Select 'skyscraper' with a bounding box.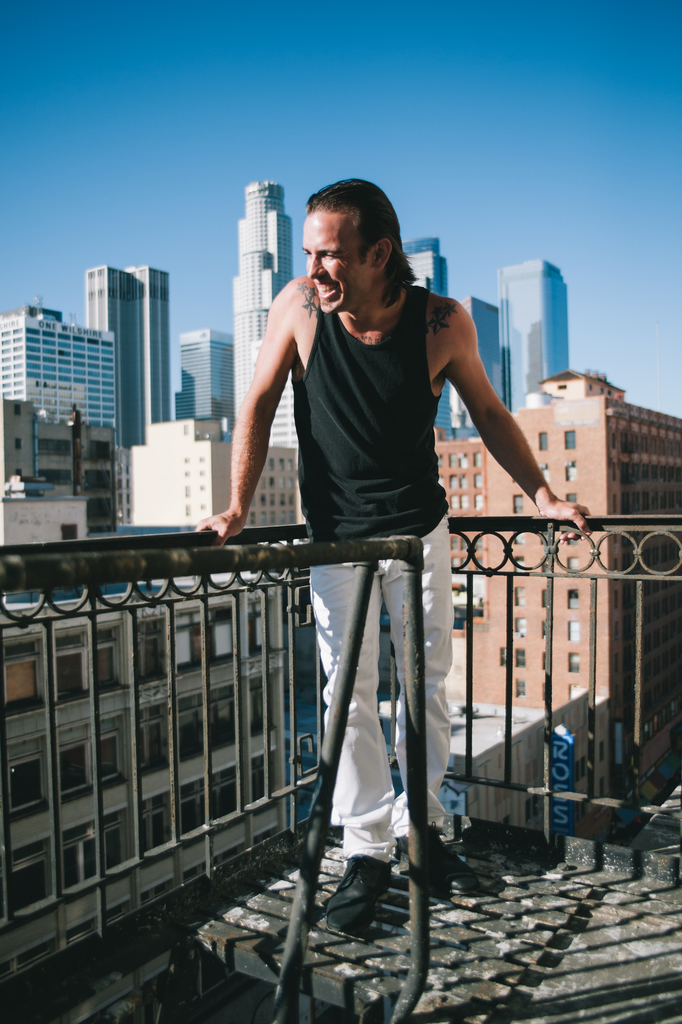
select_region(0, 400, 124, 530).
